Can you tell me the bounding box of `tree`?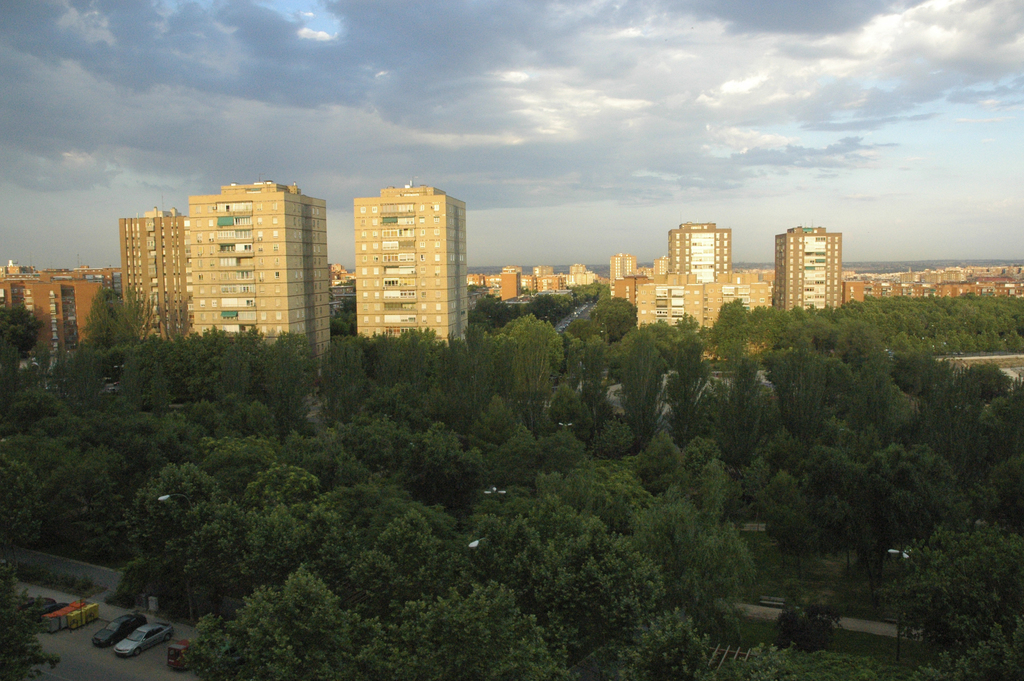
Rect(644, 437, 750, 640).
